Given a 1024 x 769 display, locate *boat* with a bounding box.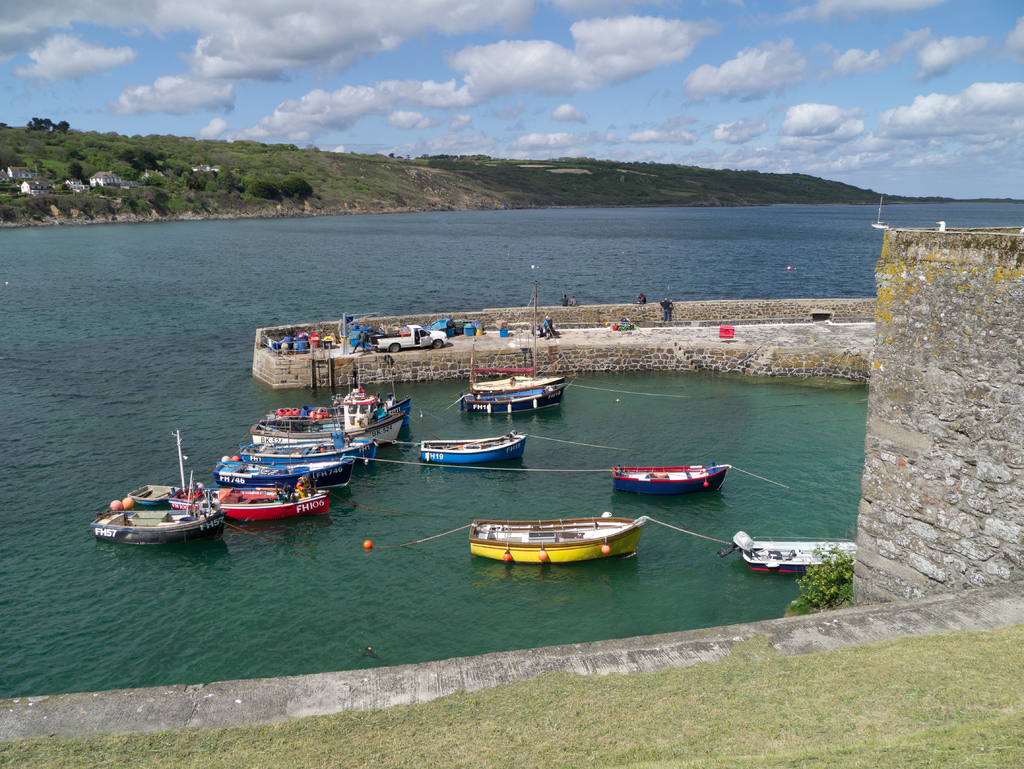
Located: 452 382 567 416.
